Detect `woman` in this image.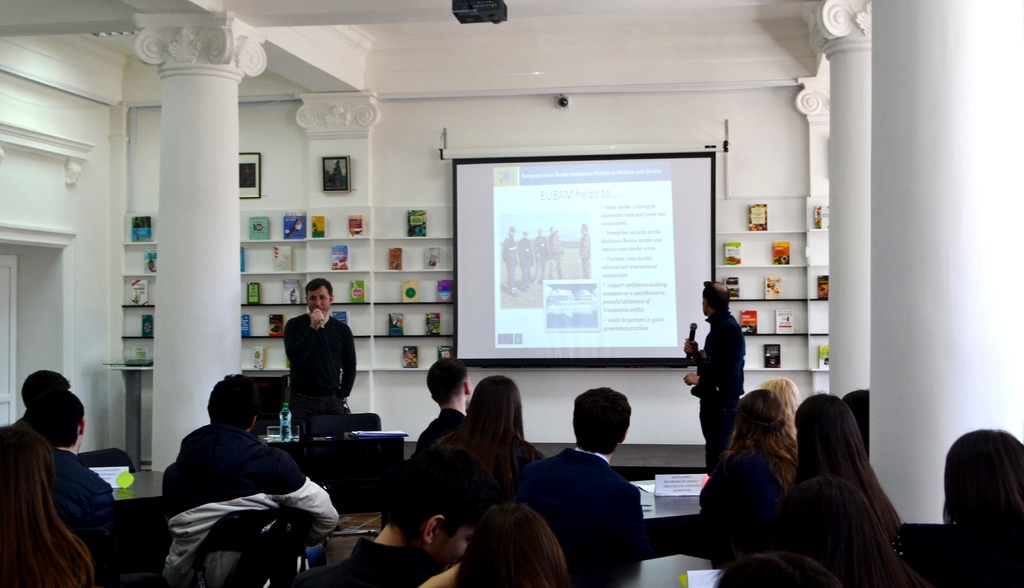
Detection: Rect(0, 423, 94, 587).
